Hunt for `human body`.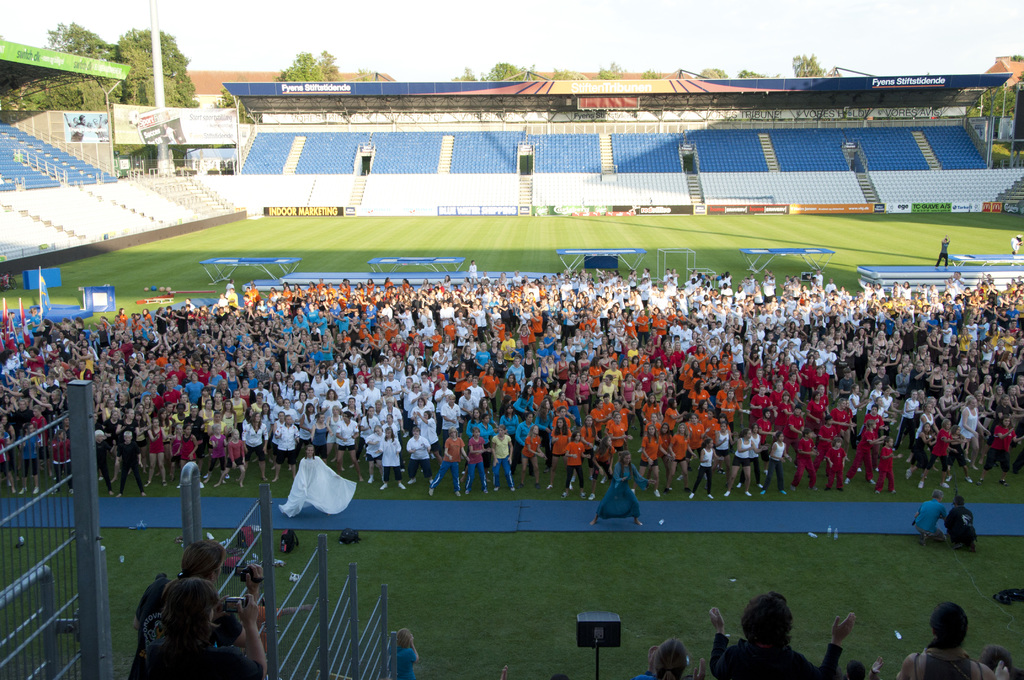
Hunted down at left=44, top=391, right=68, bottom=408.
